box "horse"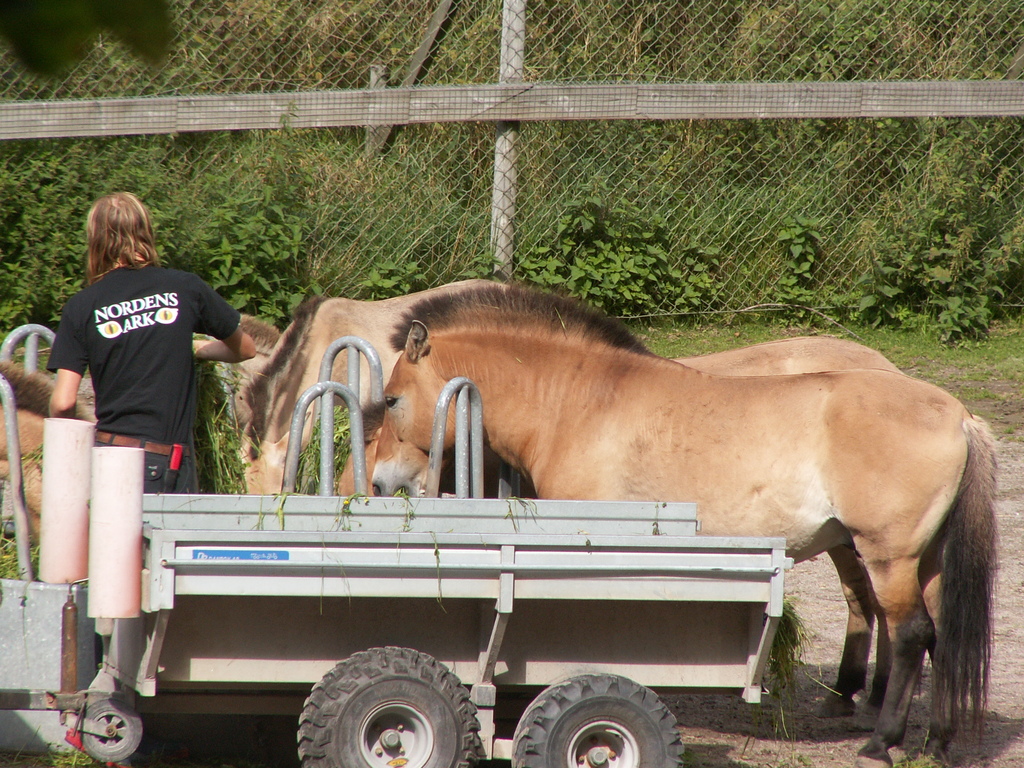
x1=367 y1=283 x2=1001 y2=767
